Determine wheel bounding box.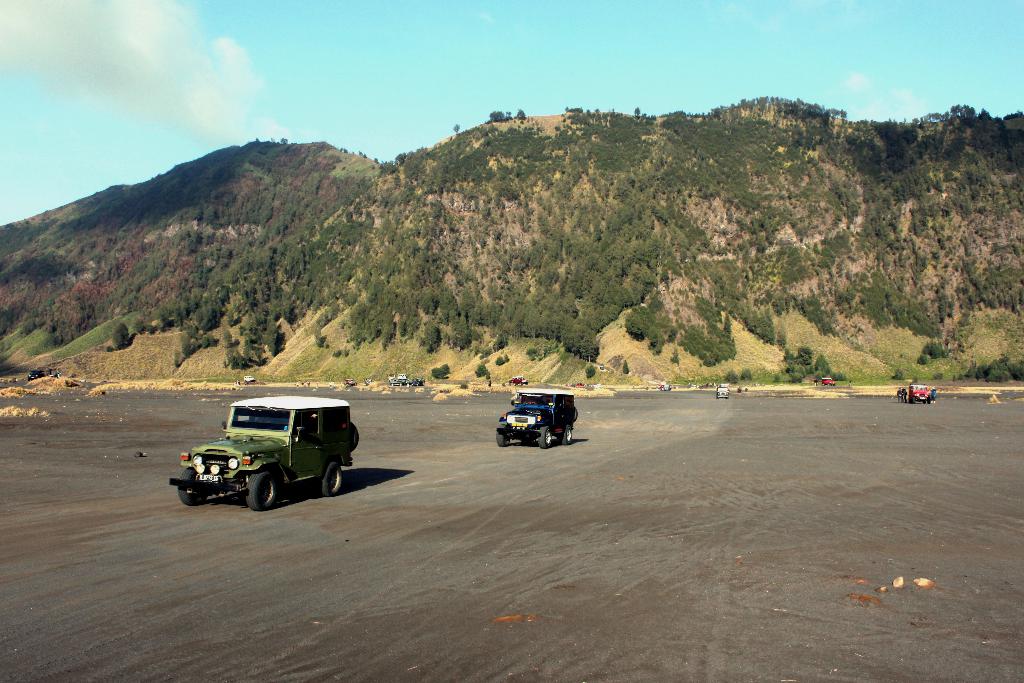
Determined: <box>495,425,511,450</box>.
